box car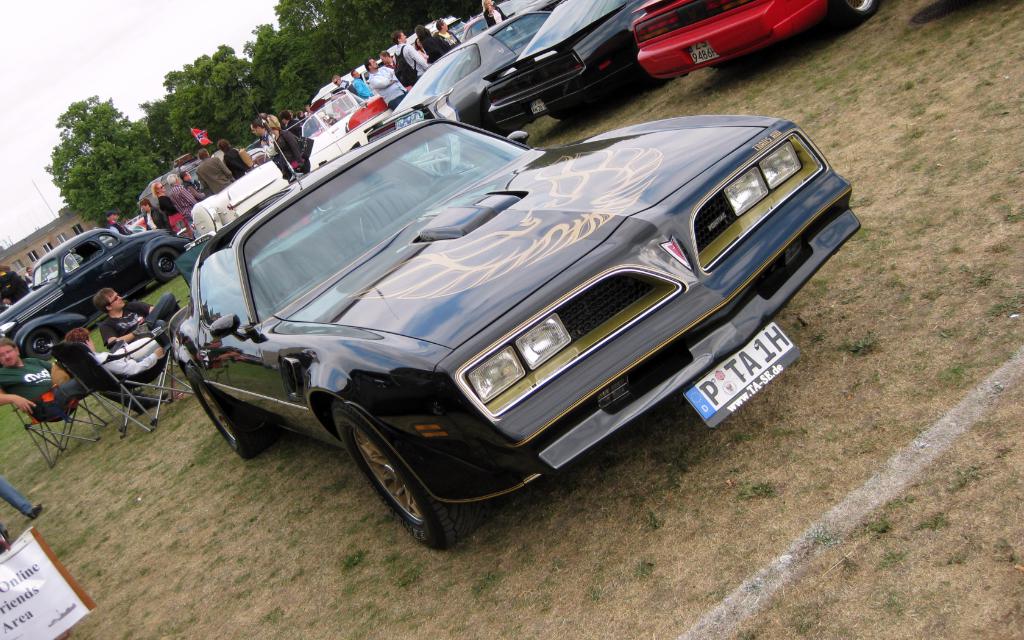
[244, 149, 268, 161]
